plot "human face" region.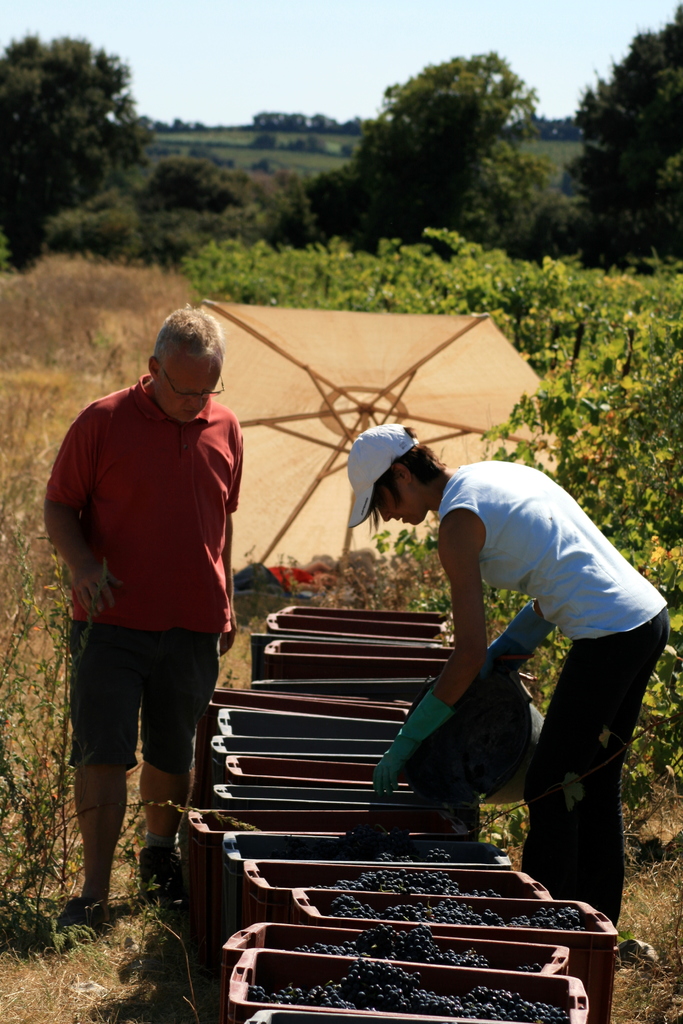
Plotted at box=[157, 353, 222, 423].
